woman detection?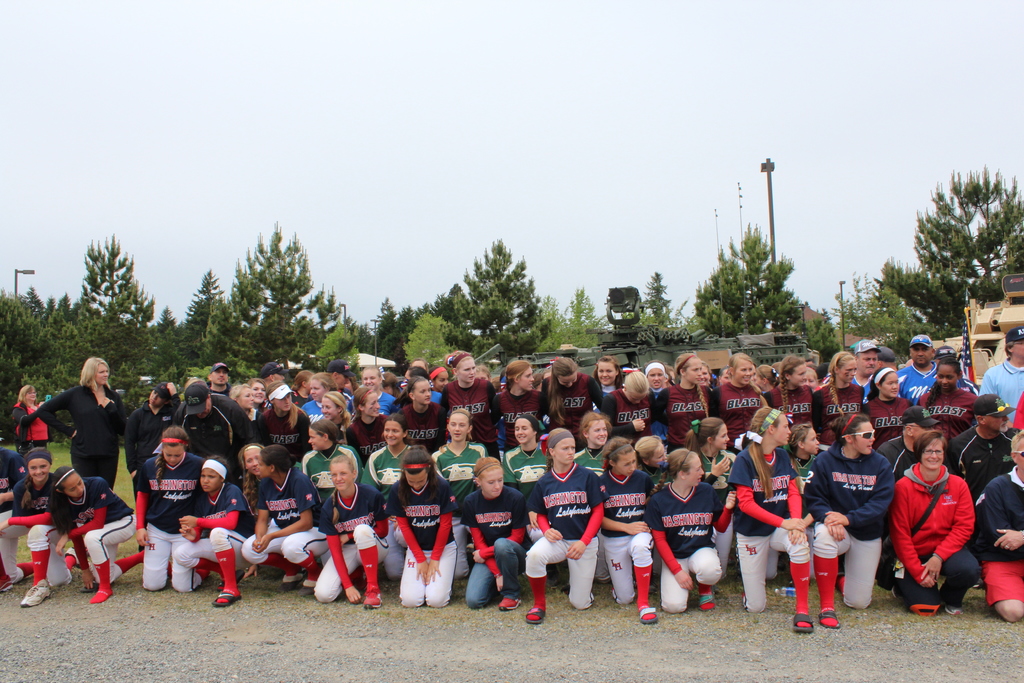
(654, 354, 712, 454)
